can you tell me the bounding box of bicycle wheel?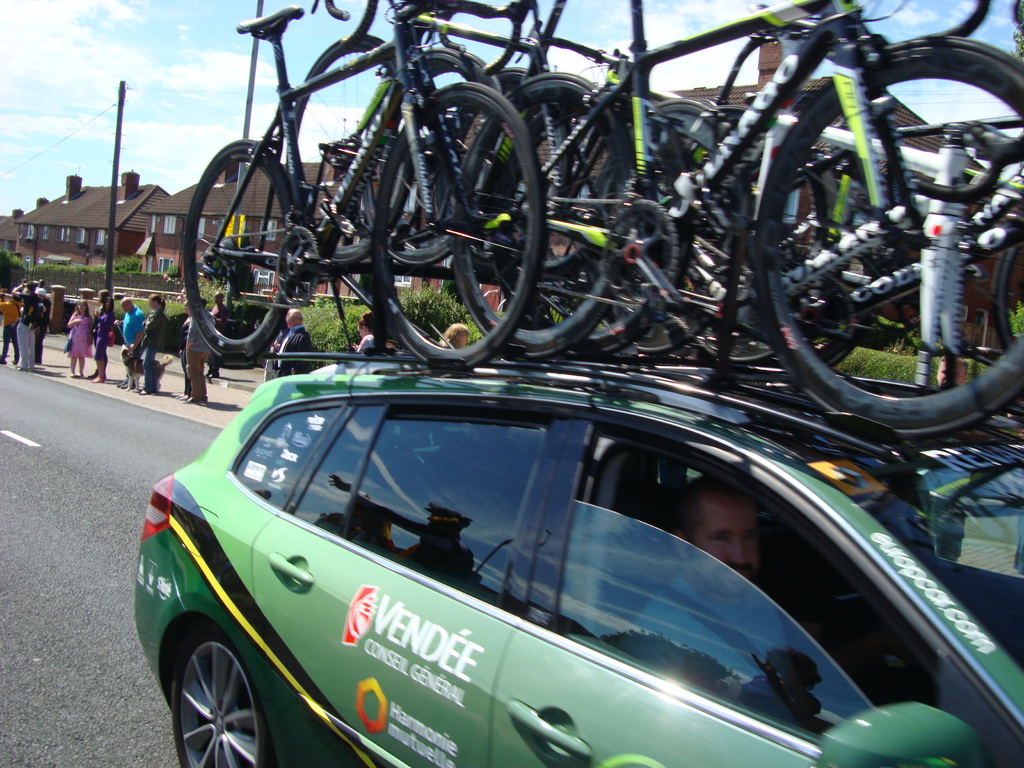
left=179, top=136, right=300, bottom=364.
